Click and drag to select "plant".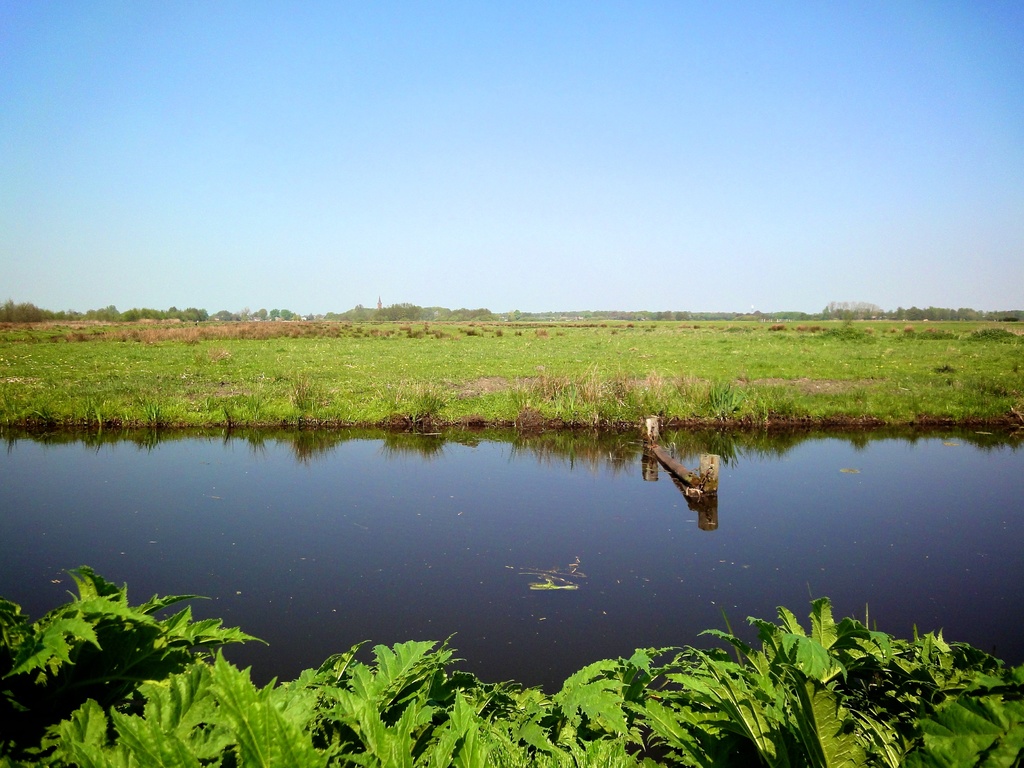
Selection: l=650, t=362, r=684, b=418.
